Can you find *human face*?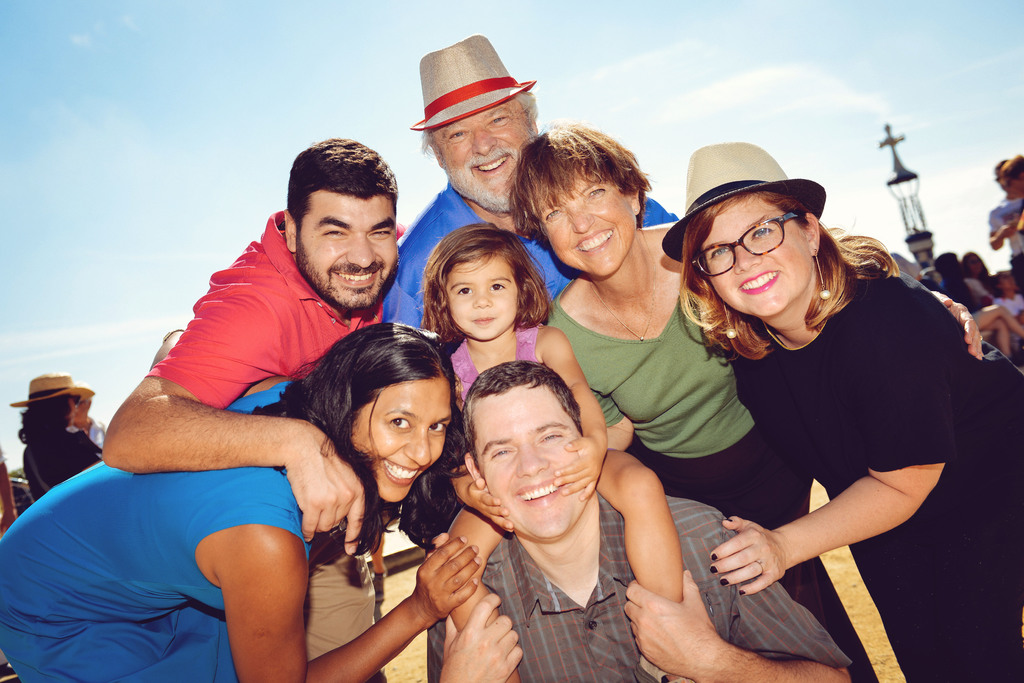
Yes, bounding box: bbox=(75, 399, 86, 425).
